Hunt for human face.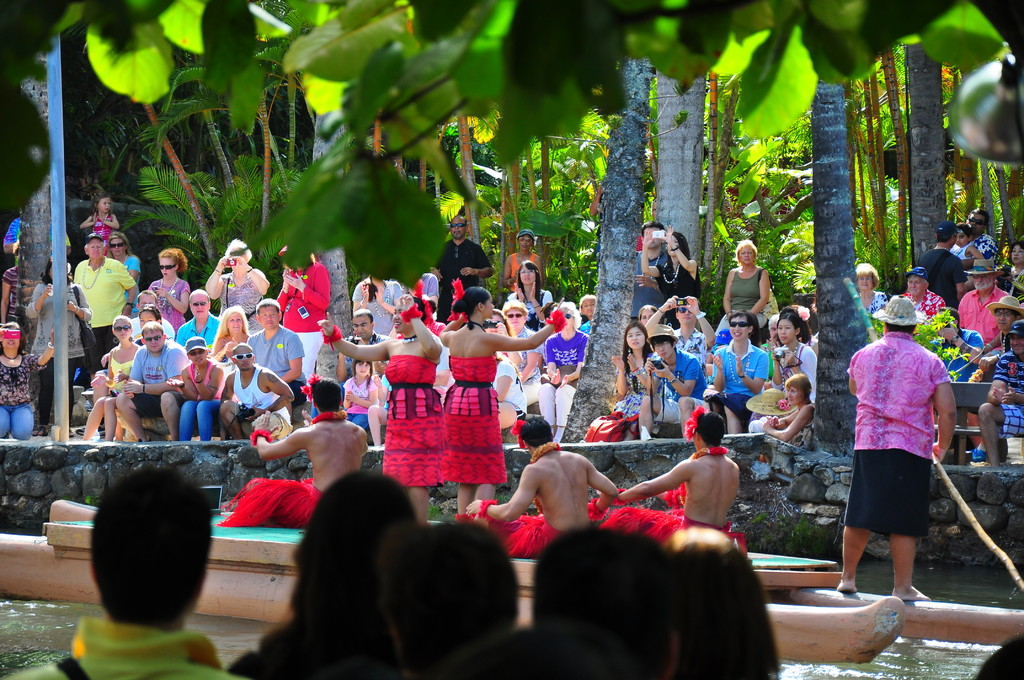
Hunted down at pyautogui.locateOnScreen(353, 360, 369, 378).
